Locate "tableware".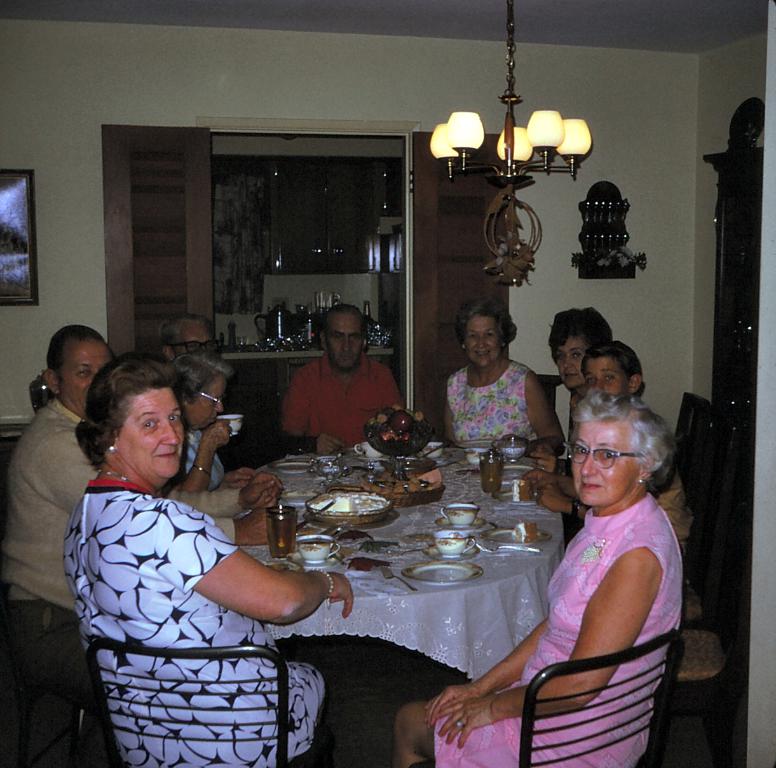
Bounding box: crop(376, 563, 416, 591).
